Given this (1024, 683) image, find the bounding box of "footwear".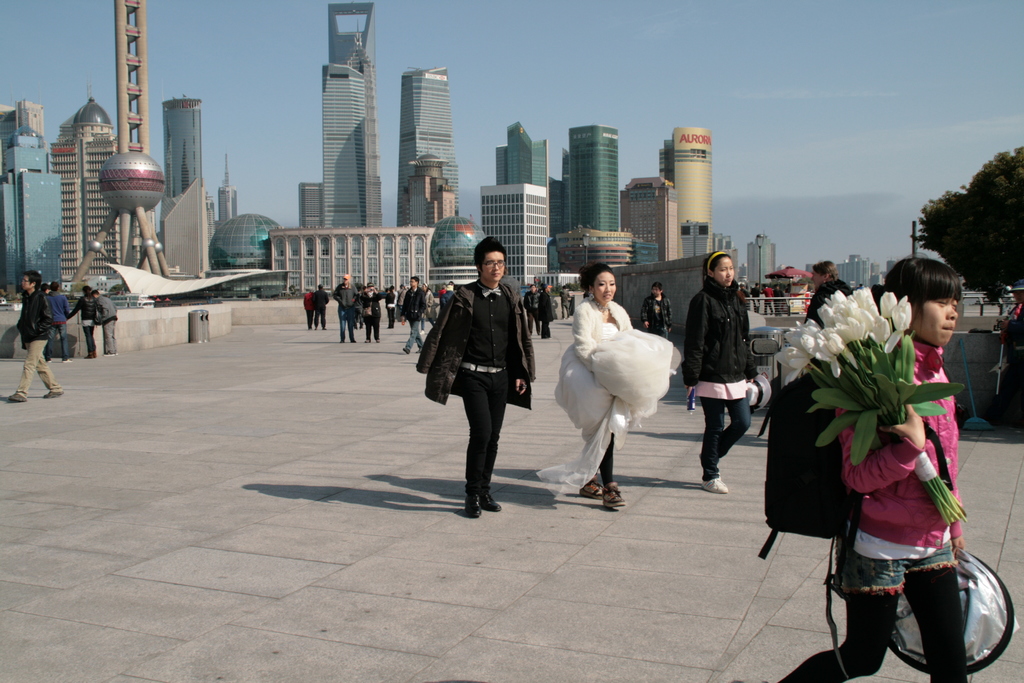
BBox(703, 478, 726, 492).
